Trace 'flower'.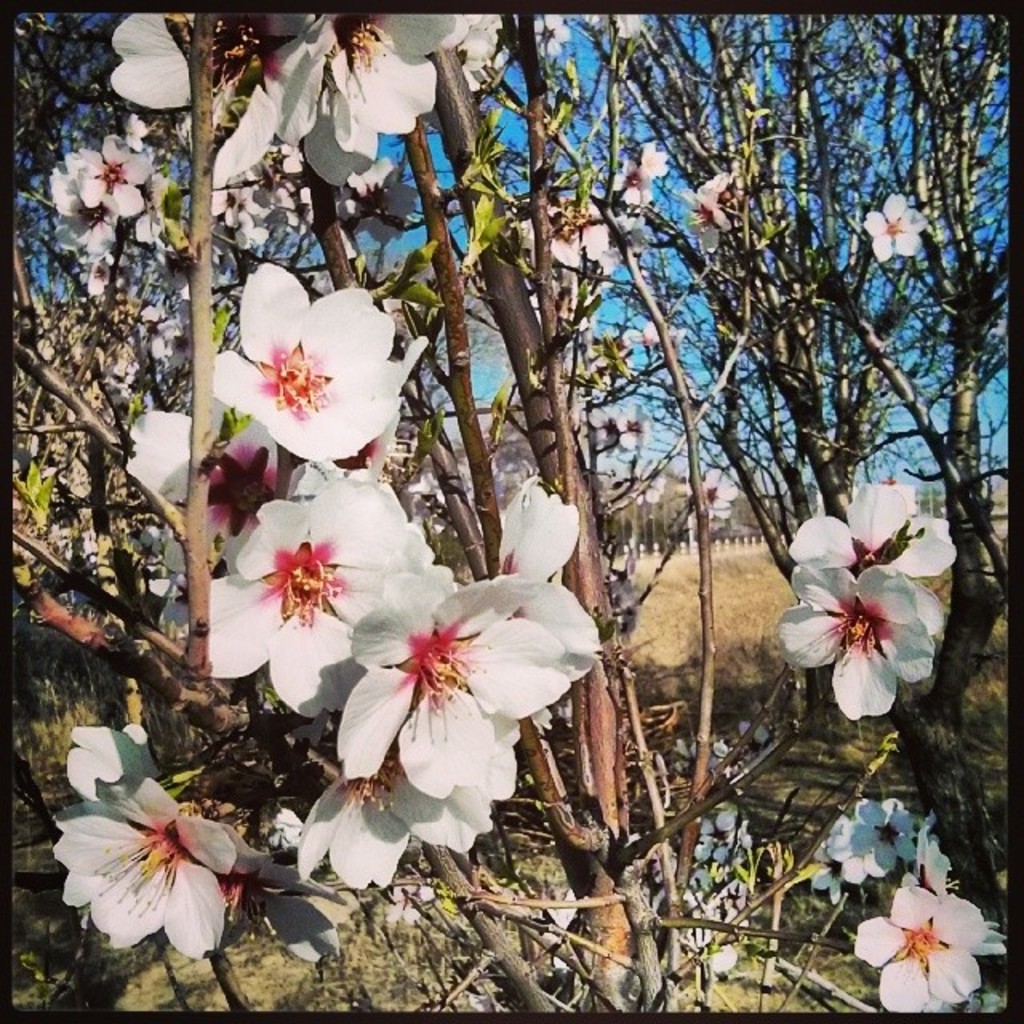
Traced to x1=866 y1=195 x2=928 y2=262.
